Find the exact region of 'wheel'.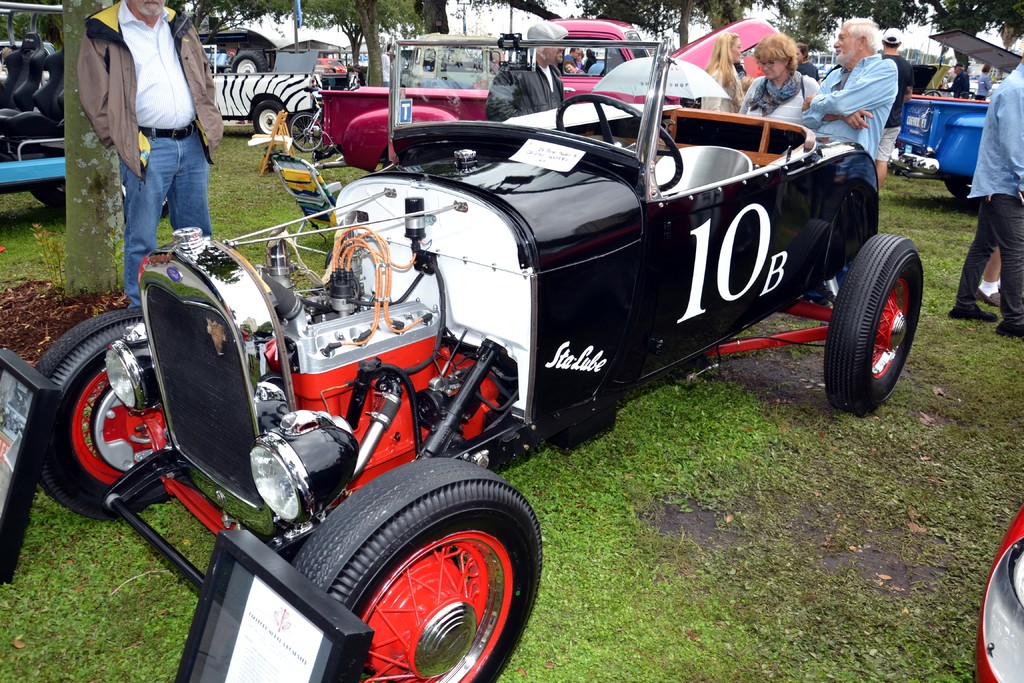
Exact region: left=294, top=459, right=541, bottom=682.
